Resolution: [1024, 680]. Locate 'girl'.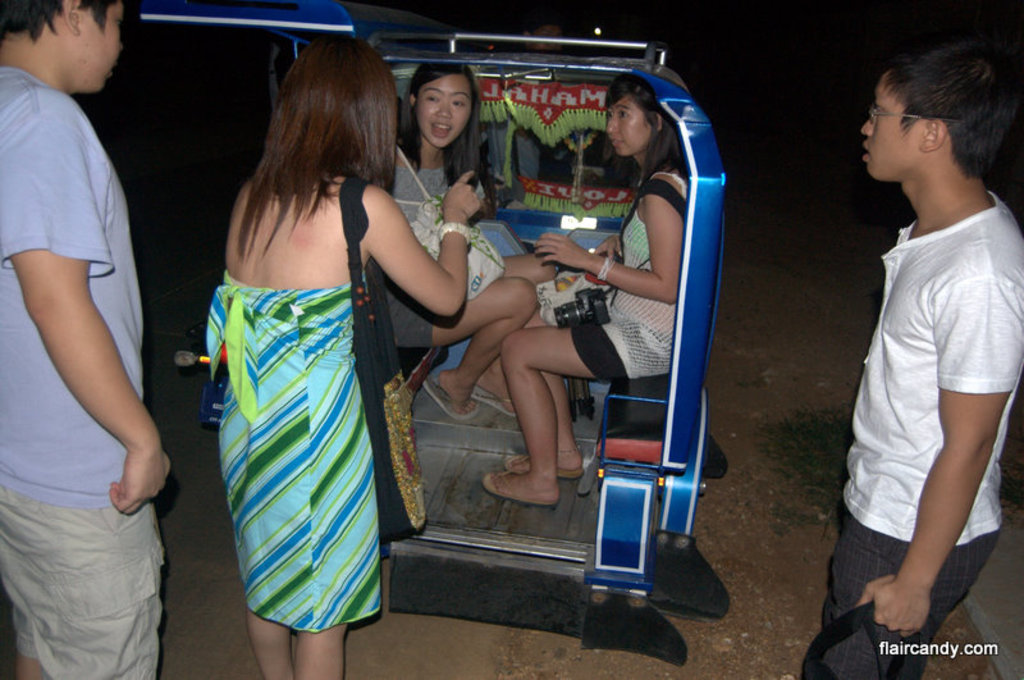
region(481, 74, 681, 505).
